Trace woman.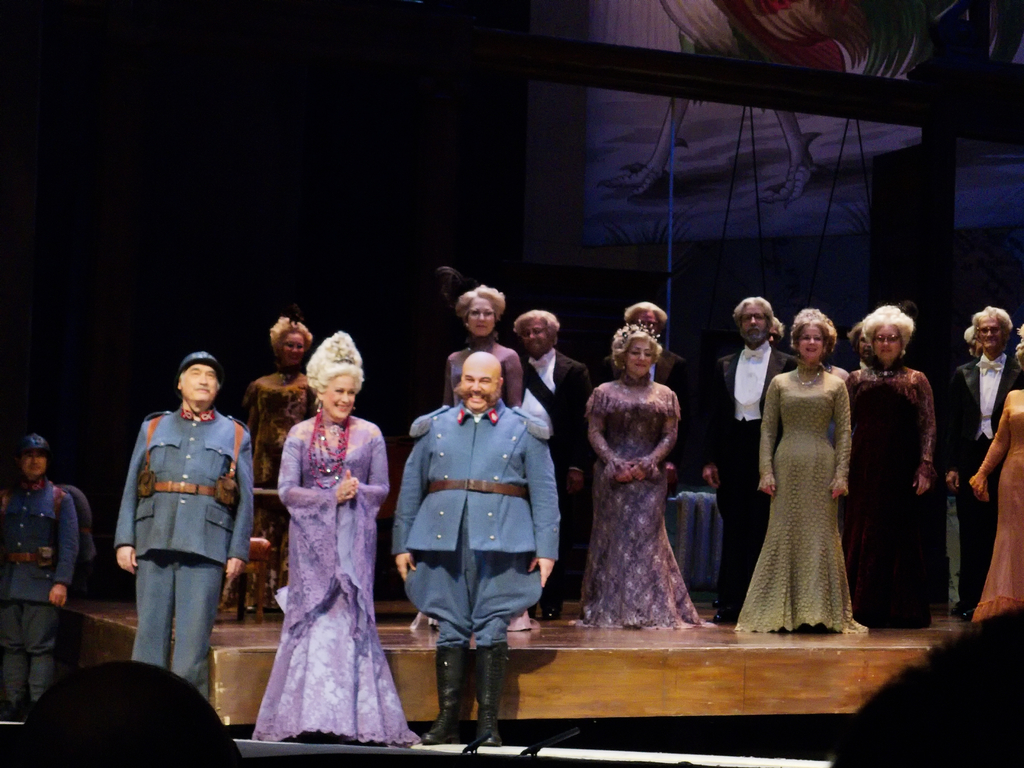
Traced to rect(443, 283, 531, 410).
